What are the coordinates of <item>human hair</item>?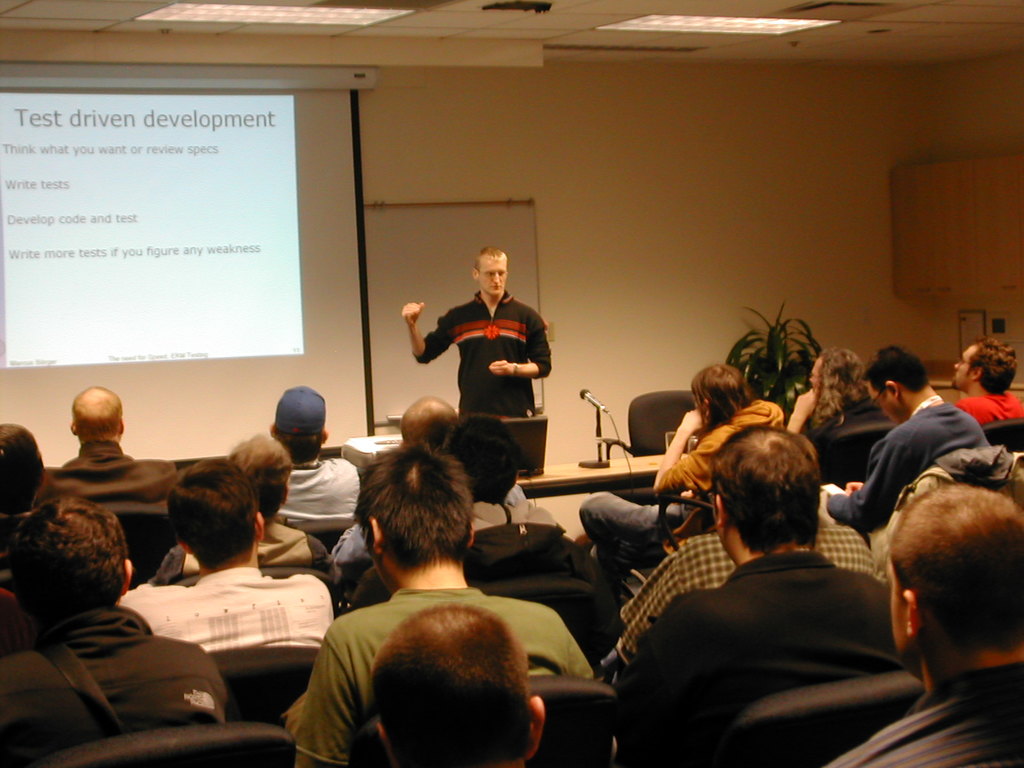
863,341,932,393.
